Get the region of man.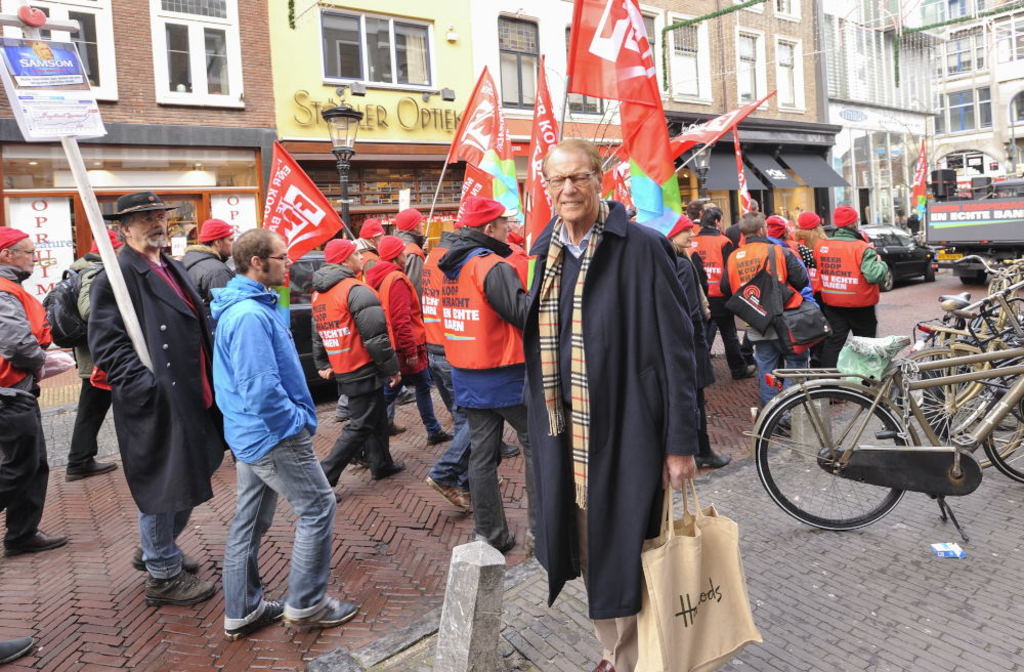
region(354, 212, 394, 274).
